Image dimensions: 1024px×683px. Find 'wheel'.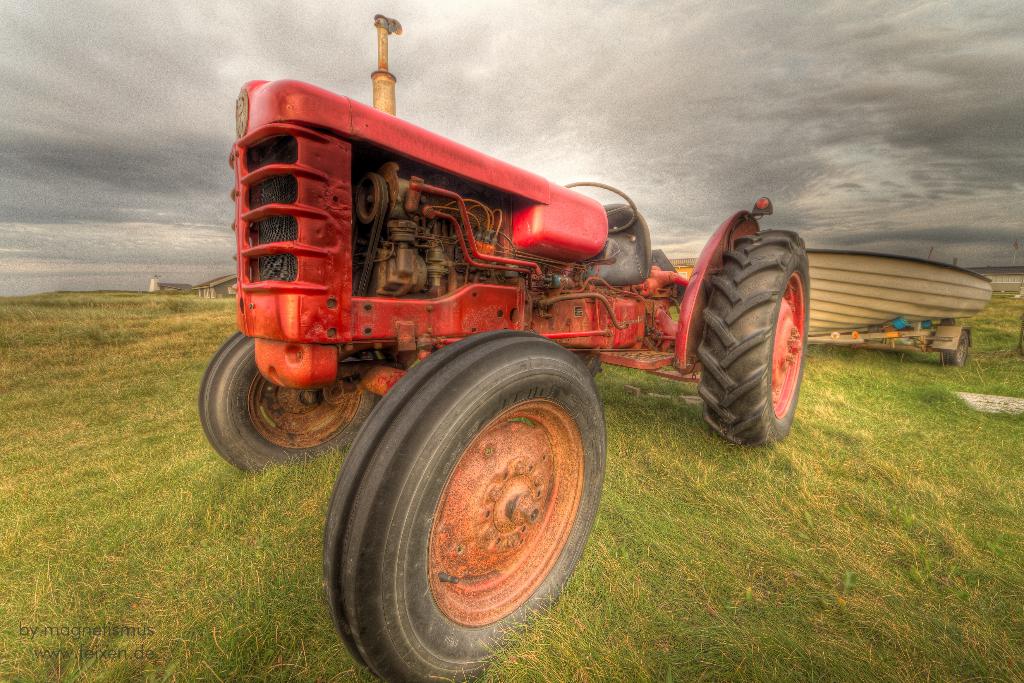
locate(340, 354, 608, 661).
